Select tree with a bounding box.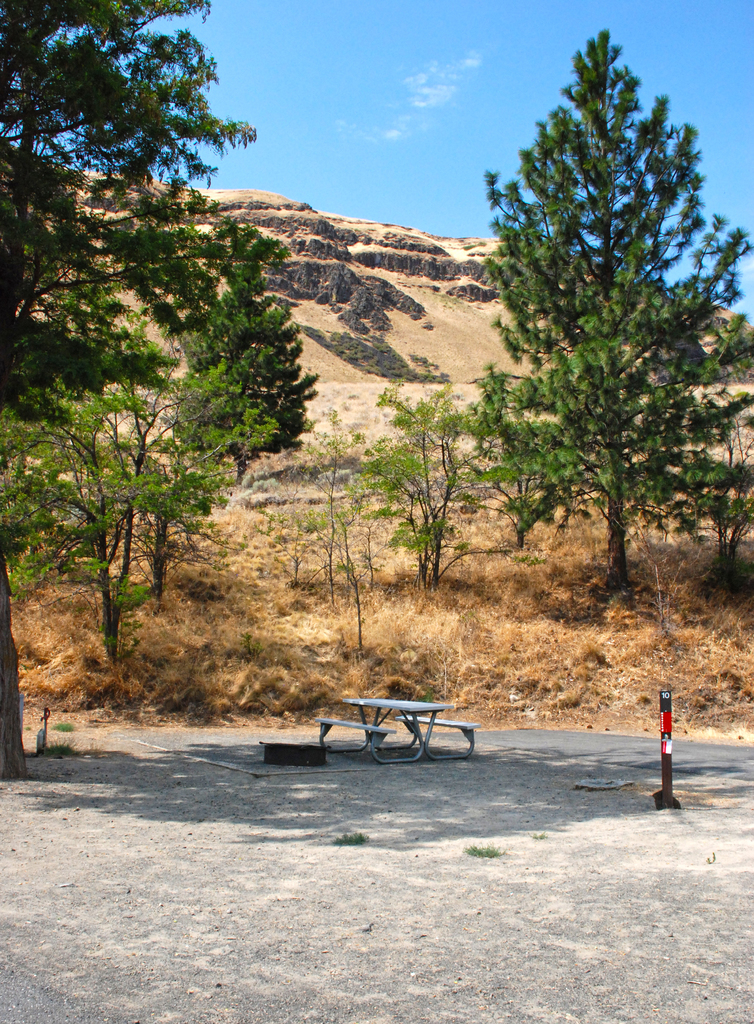
<box>0,1,232,748</box>.
